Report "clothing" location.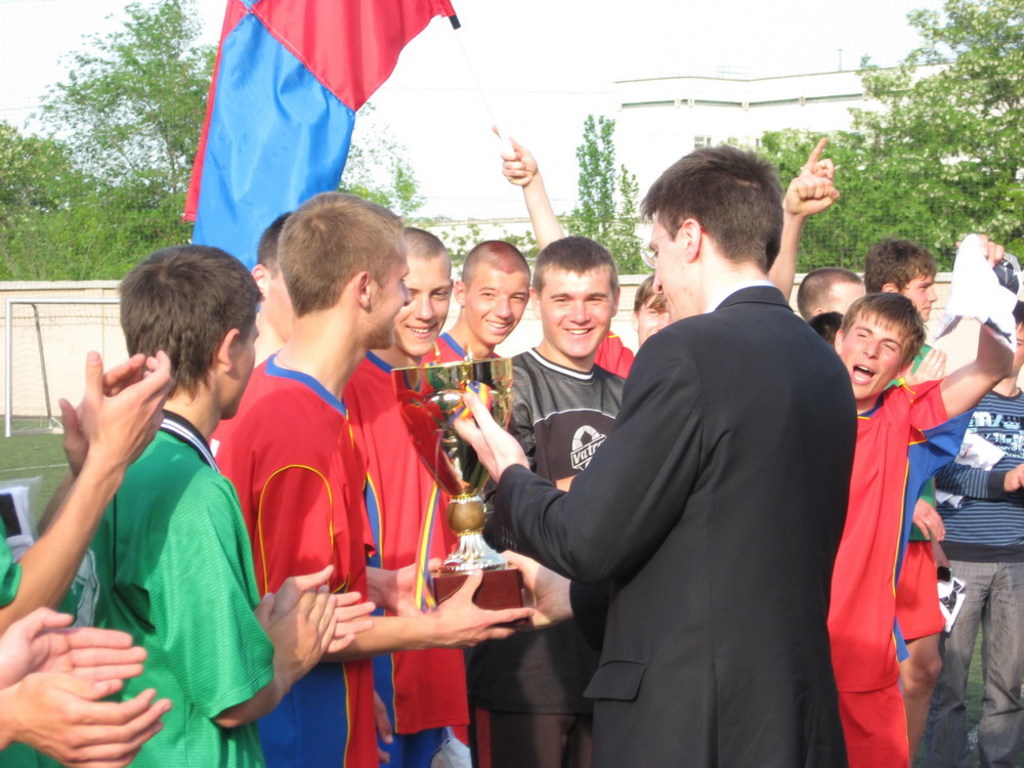
Report: 202/345/387/758.
